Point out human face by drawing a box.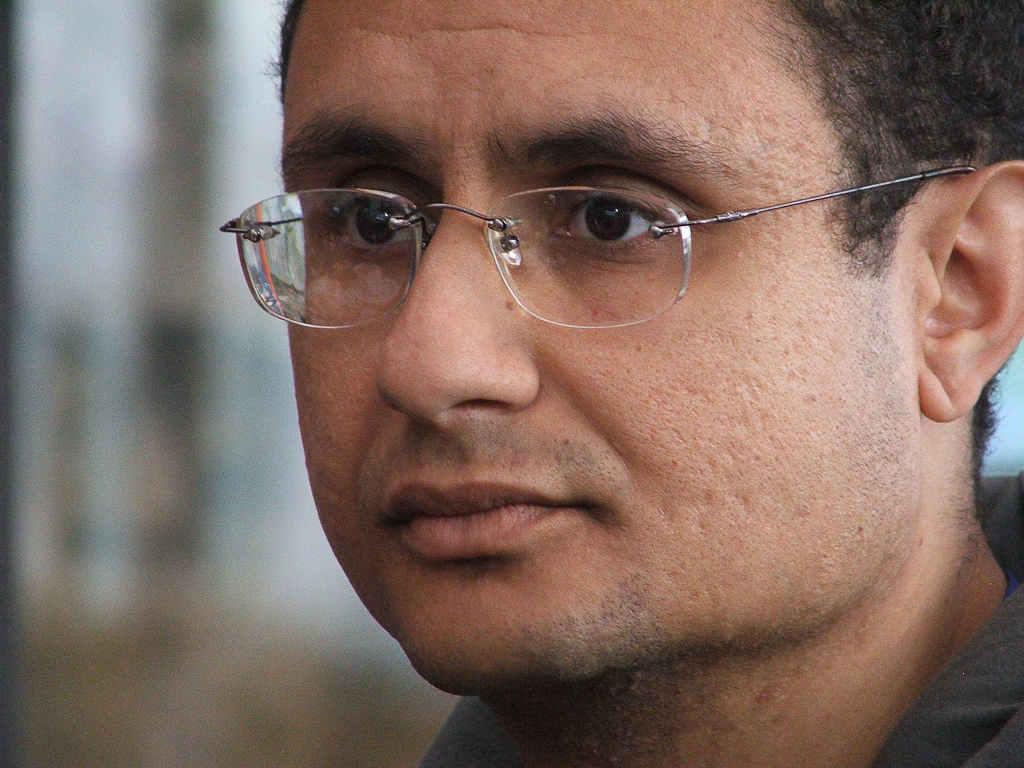
(286, 0, 915, 692).
